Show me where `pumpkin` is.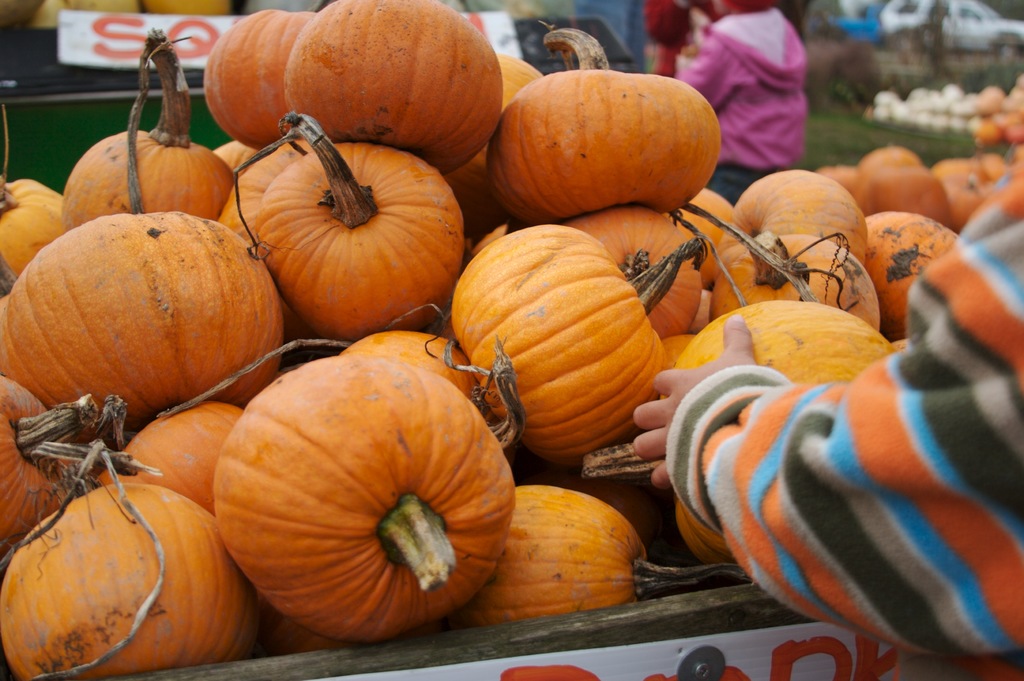
`pumpkin` is at <region>676, 290, 904, 540</region>.
